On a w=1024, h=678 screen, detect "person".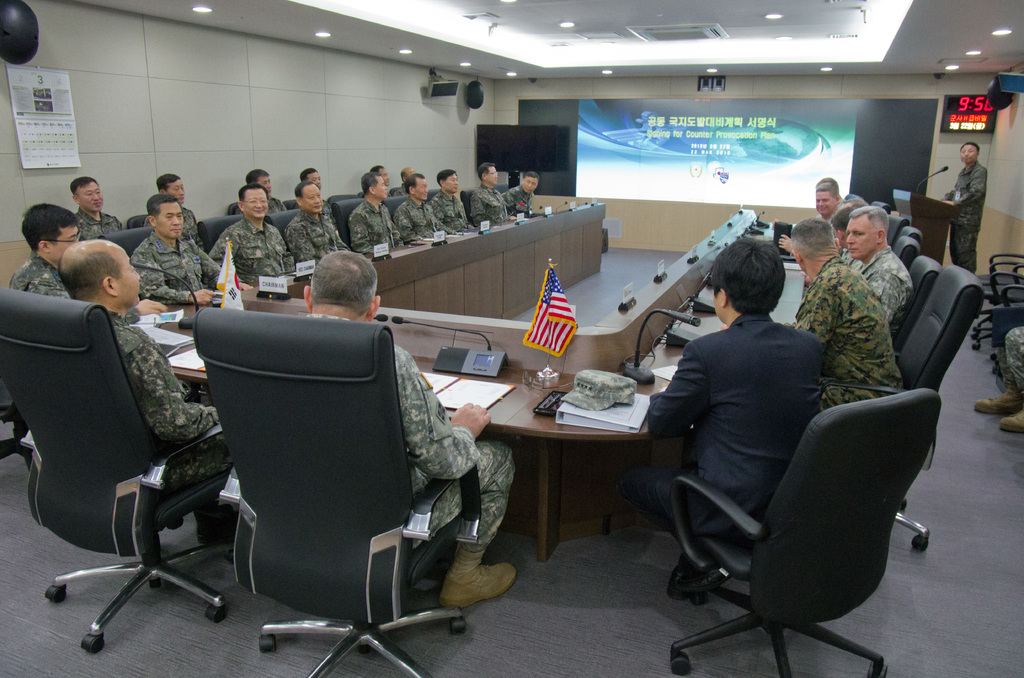
(left=120, top=172, right=200, bottom=332).
